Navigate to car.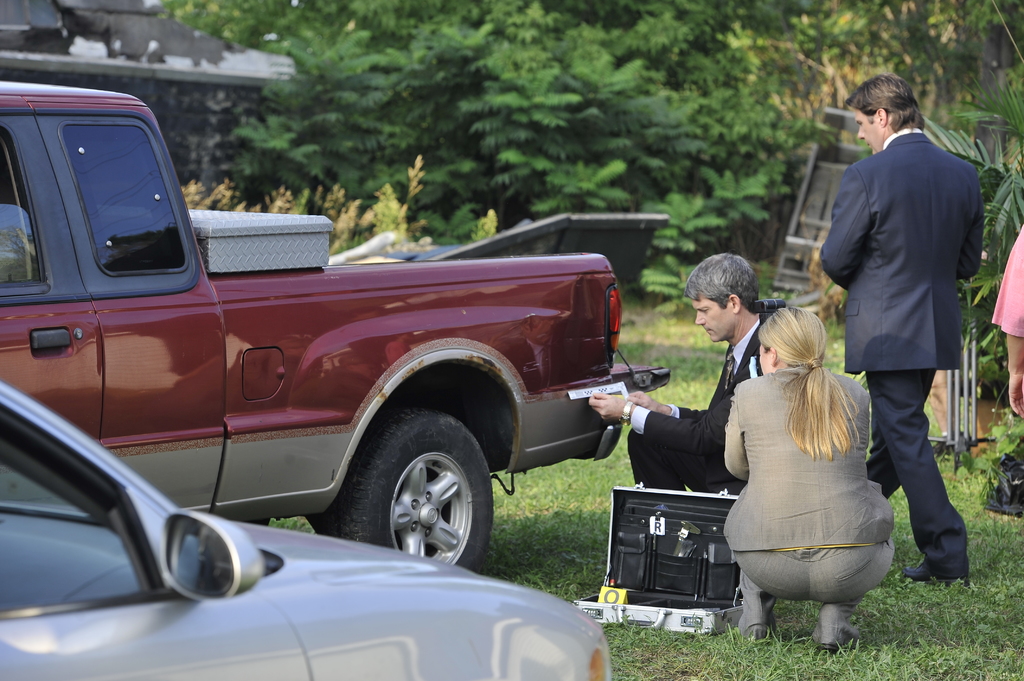
Navigation target: locate(0, 387, 614, 680).
